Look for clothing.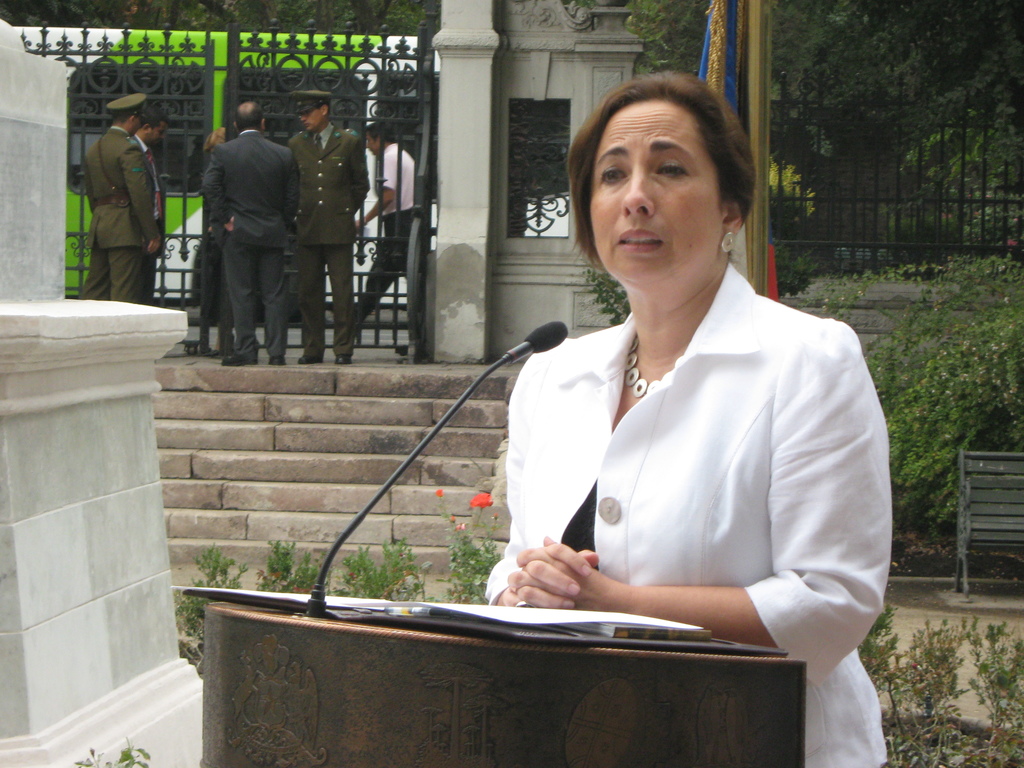
Found: [355,139,426,326].
